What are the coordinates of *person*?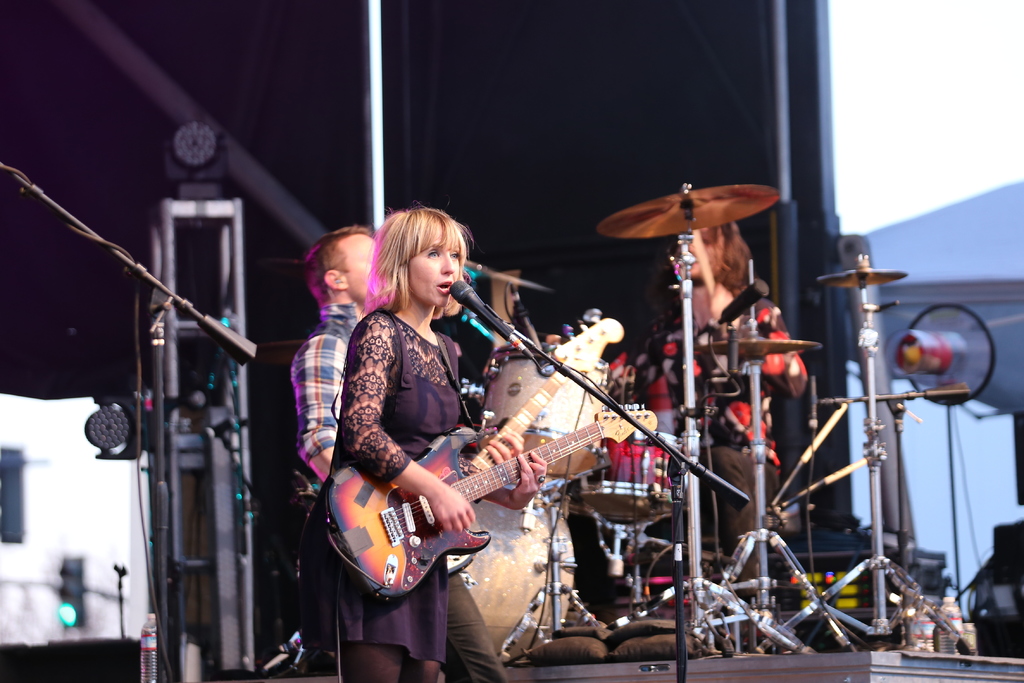
[653,205,801,572].
